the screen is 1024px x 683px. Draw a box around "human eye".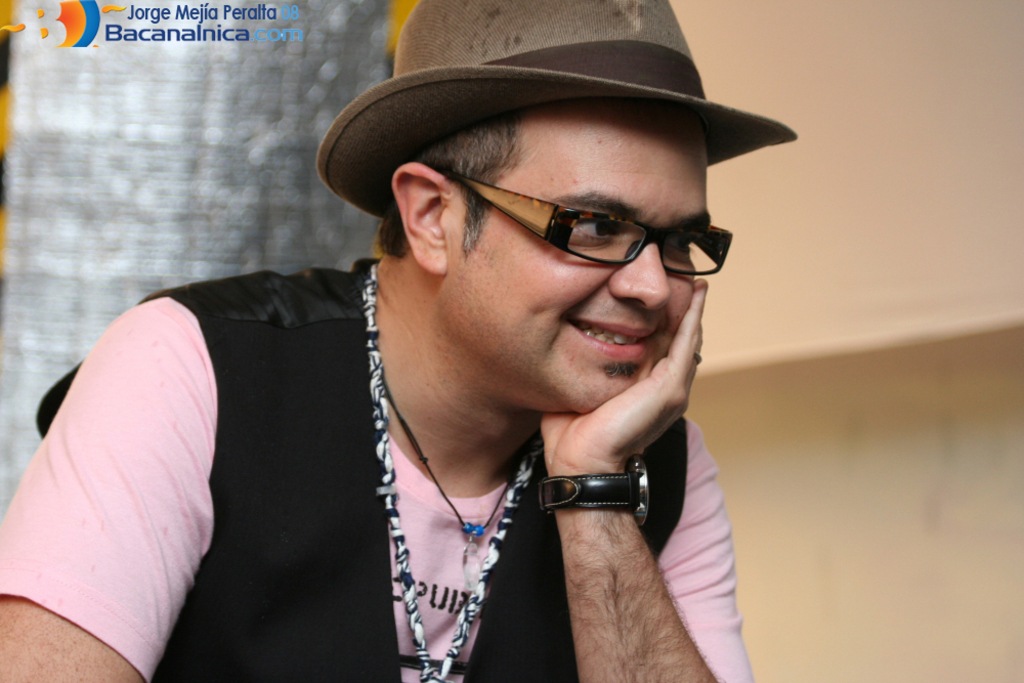
left=662, top=218, right=706, bottom=256.
